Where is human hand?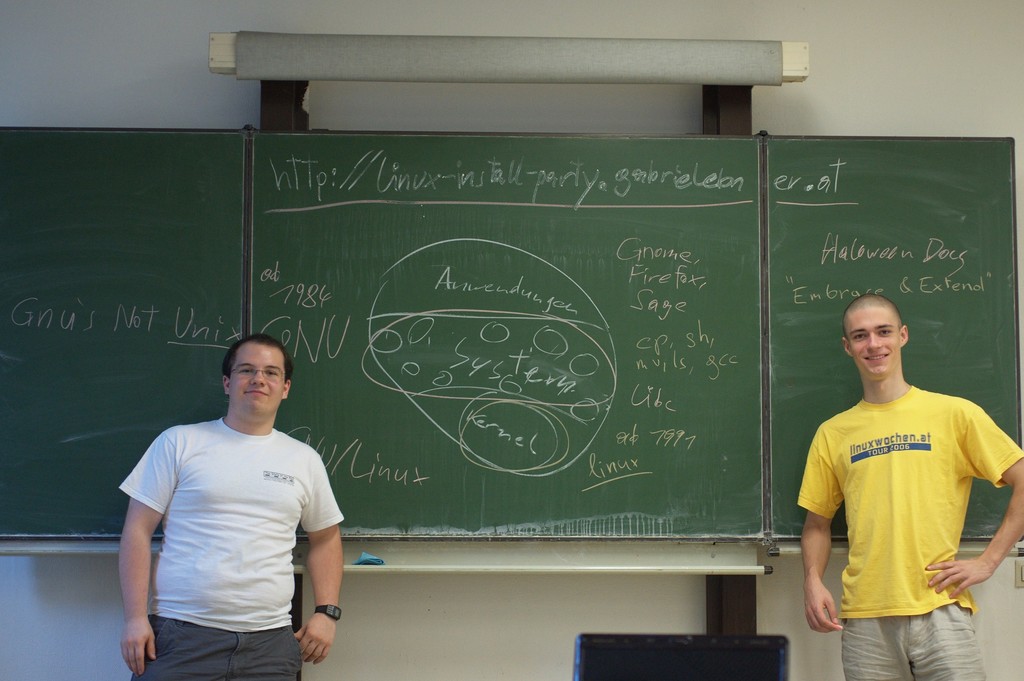
crop(806, 581, 844, 629).
